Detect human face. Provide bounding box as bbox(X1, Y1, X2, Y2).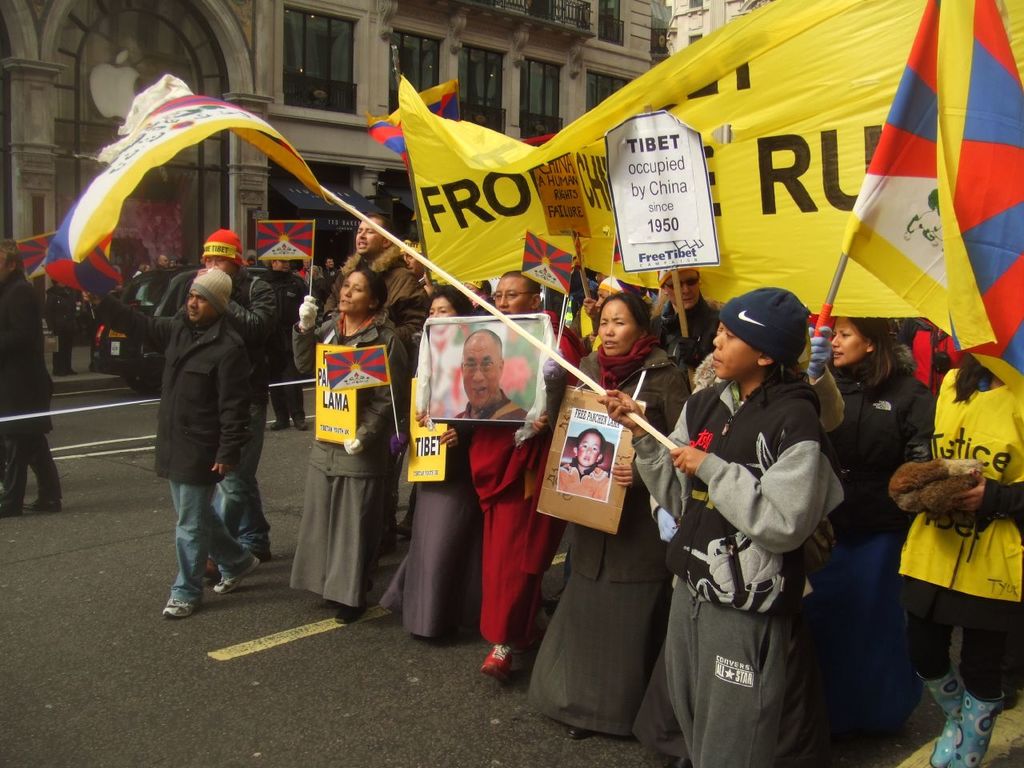
bbox(830, 316, 870, 368).
